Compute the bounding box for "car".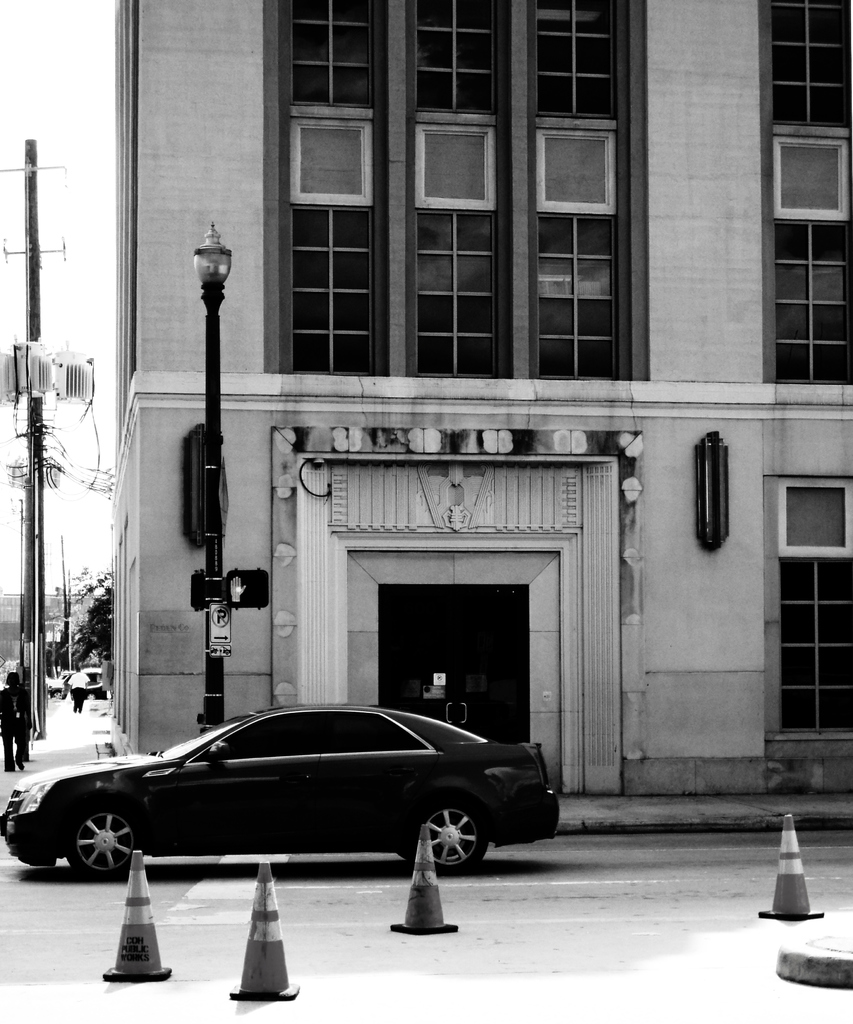
left=0, top=705, right=560, bottom=884.
